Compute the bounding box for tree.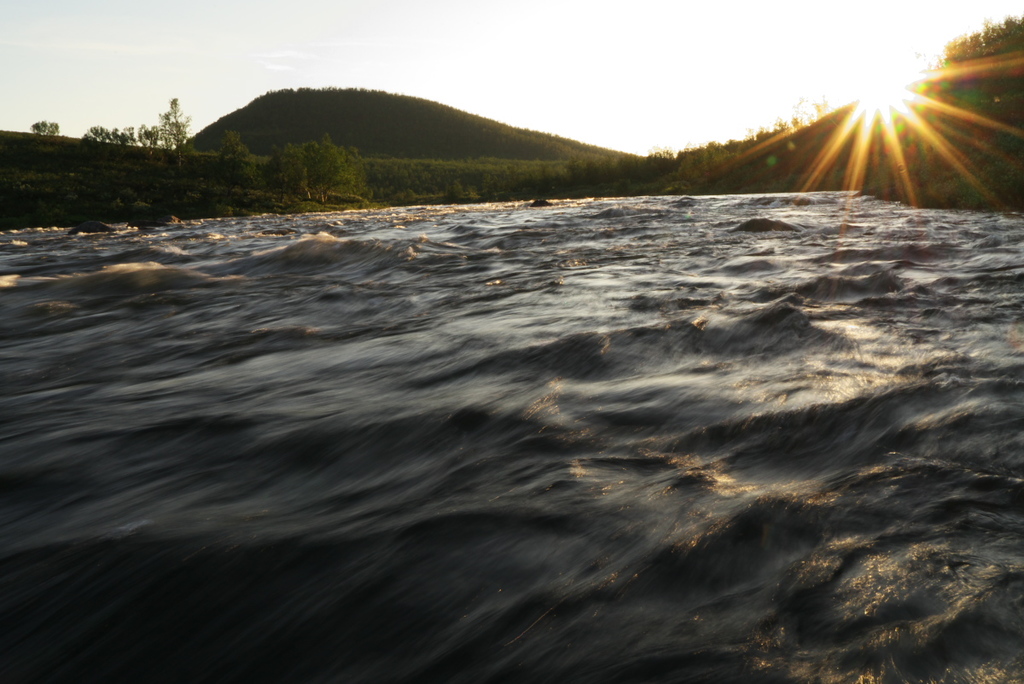
x1=263, y1=127, x2=364, y2=199.
